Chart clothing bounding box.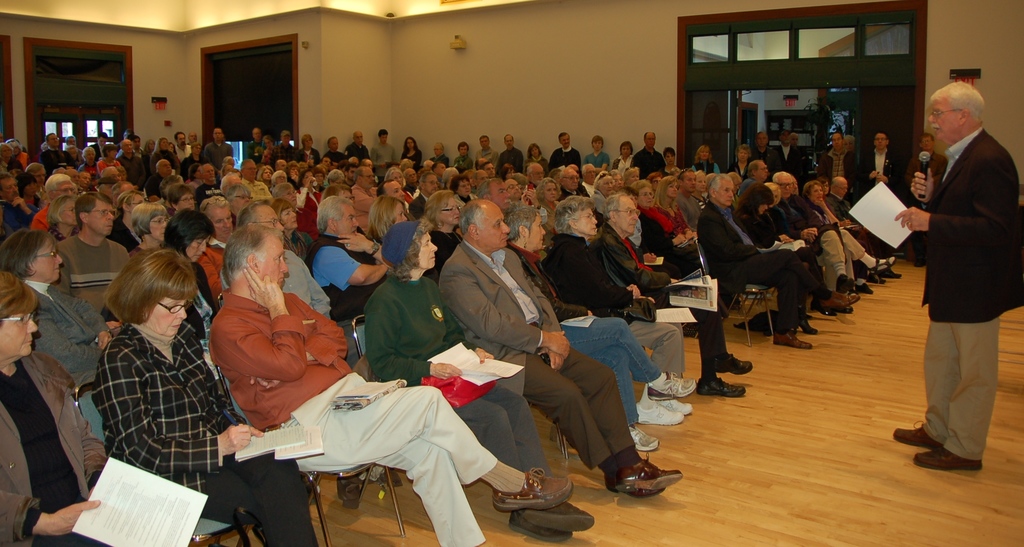
Charted: [x1=36, y1=145, x2=68, y2=174].
